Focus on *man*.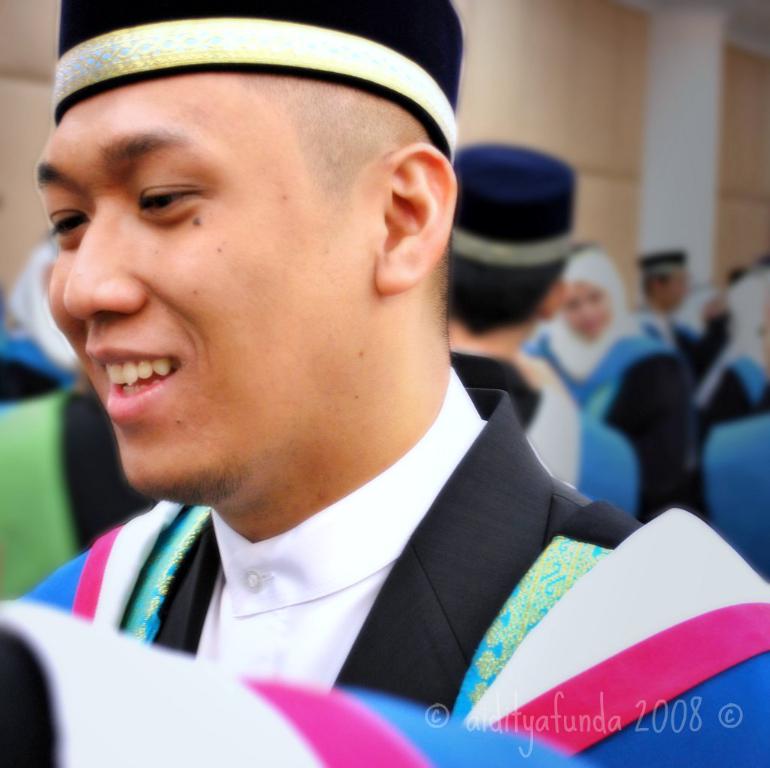
Focused at select_region(620, 245, 734, 549).
